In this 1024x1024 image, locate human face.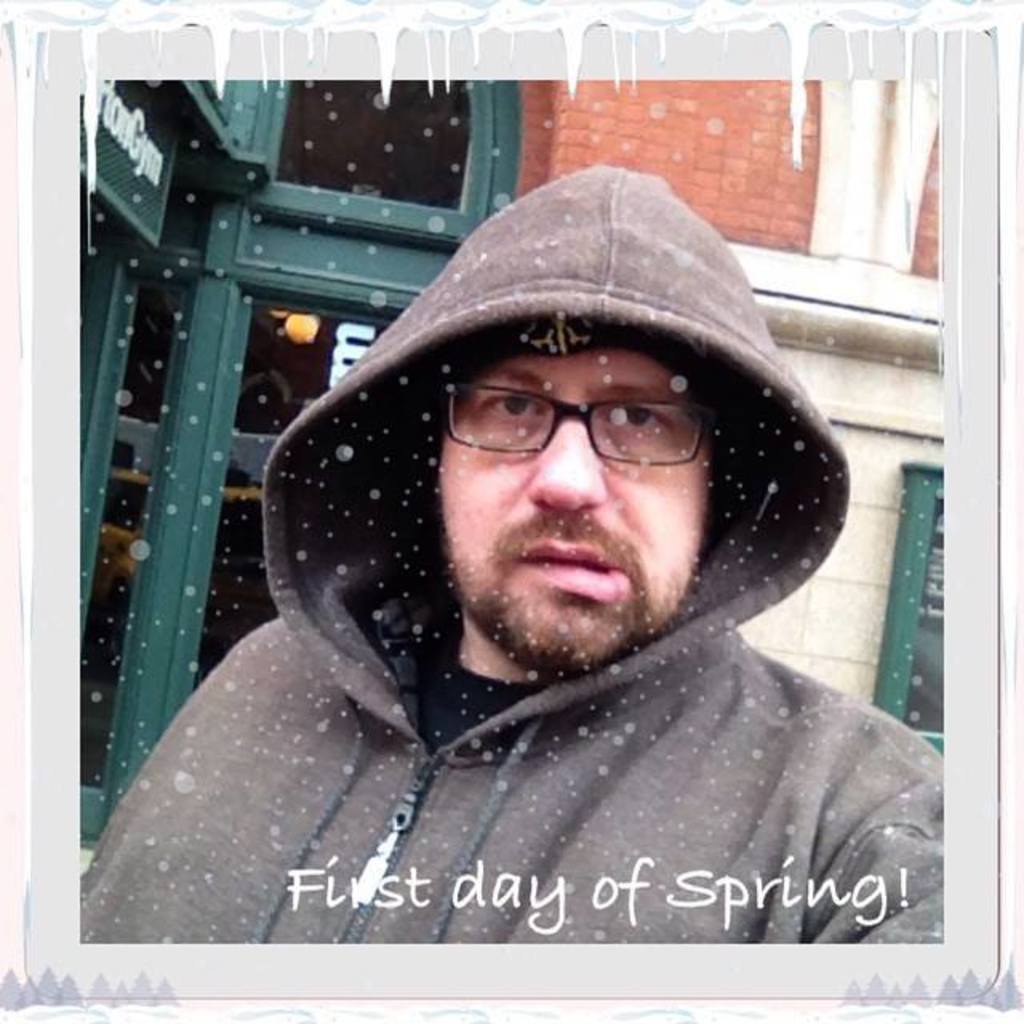
Bounding box: [x1=435, y1=346, x2=693, y2=670].
